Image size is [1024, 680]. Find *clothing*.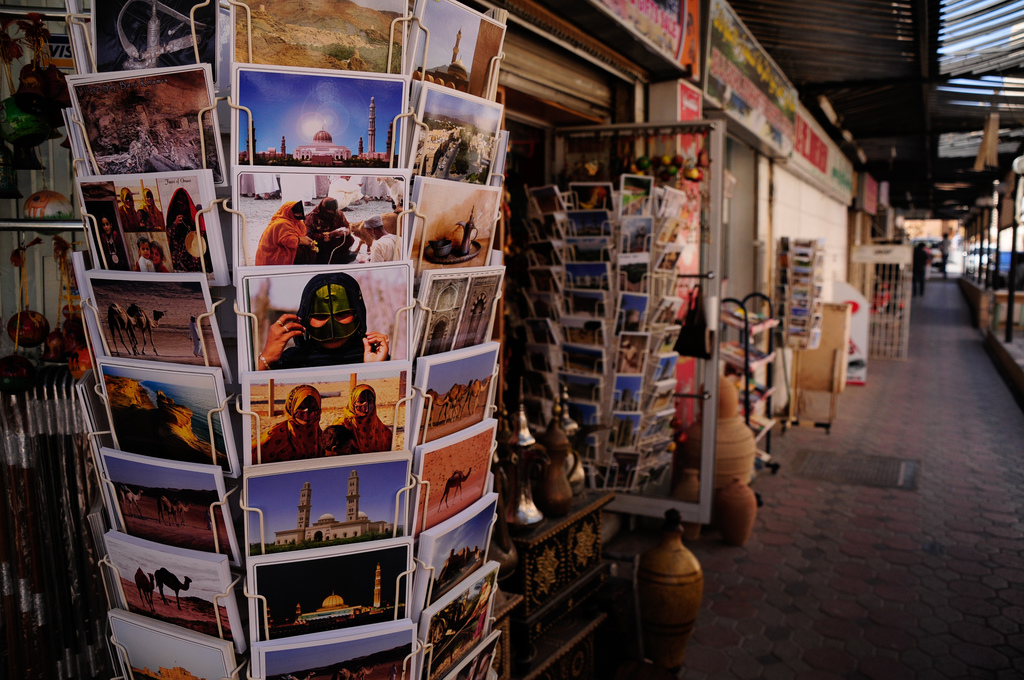
select_region(135, 186, 164, 229).
